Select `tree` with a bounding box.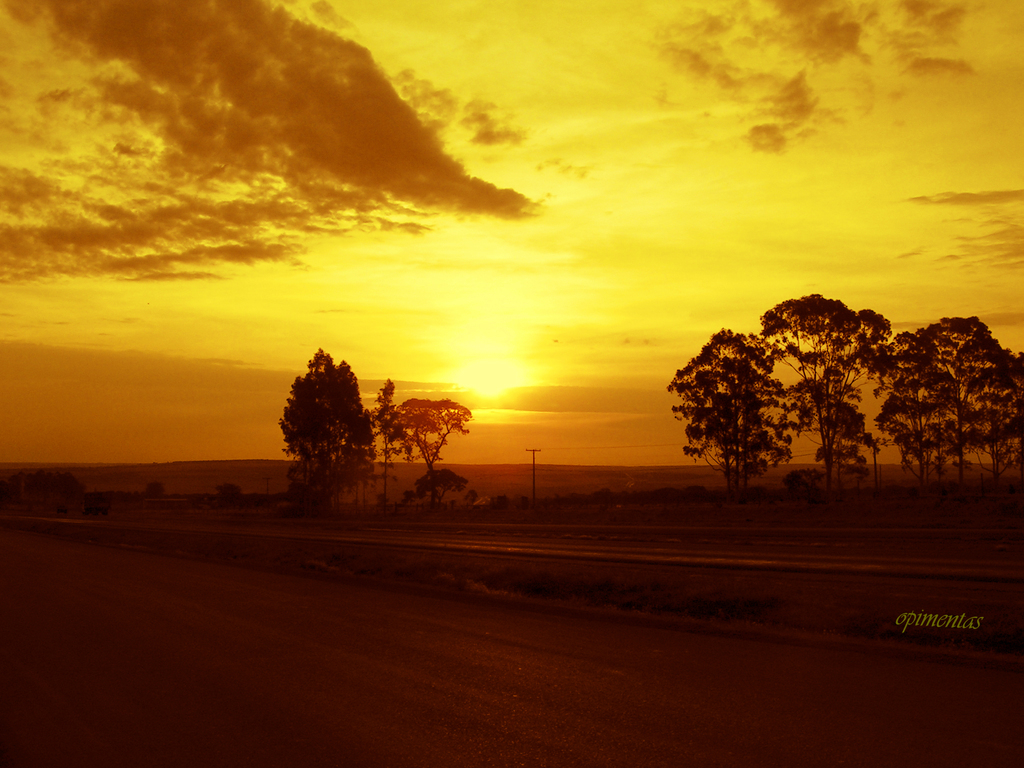
box=[879, 312, 1023, 492].
